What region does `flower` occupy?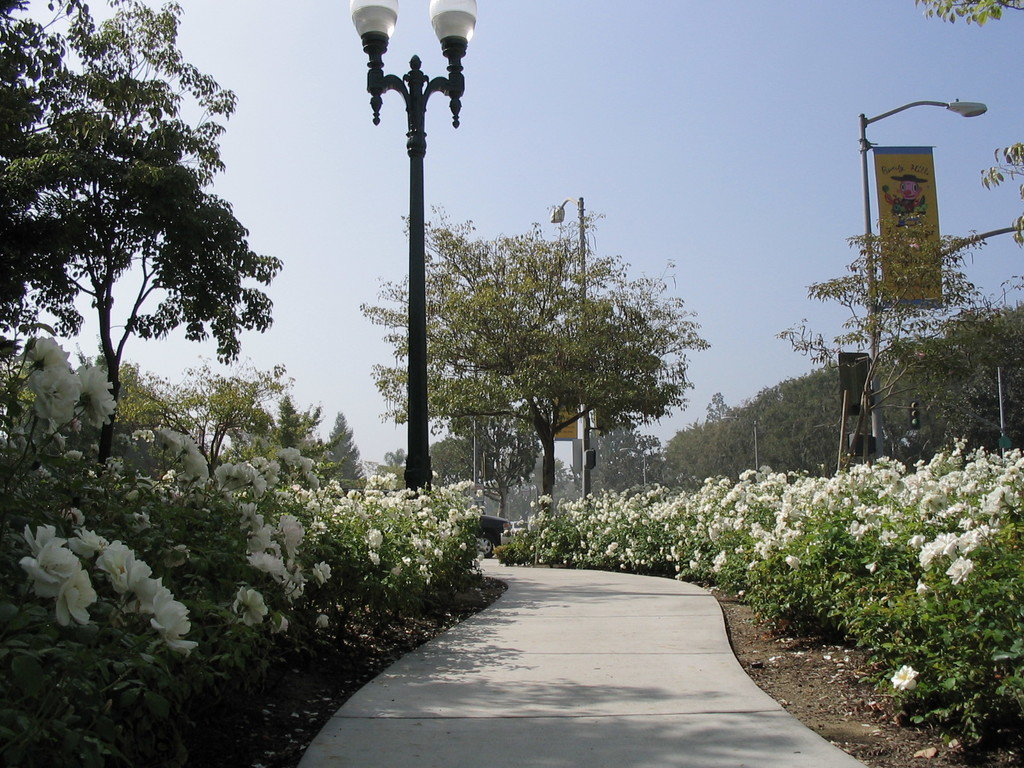
{"left": 253, "top": 452, "right": 269, "bottom": 472}.
